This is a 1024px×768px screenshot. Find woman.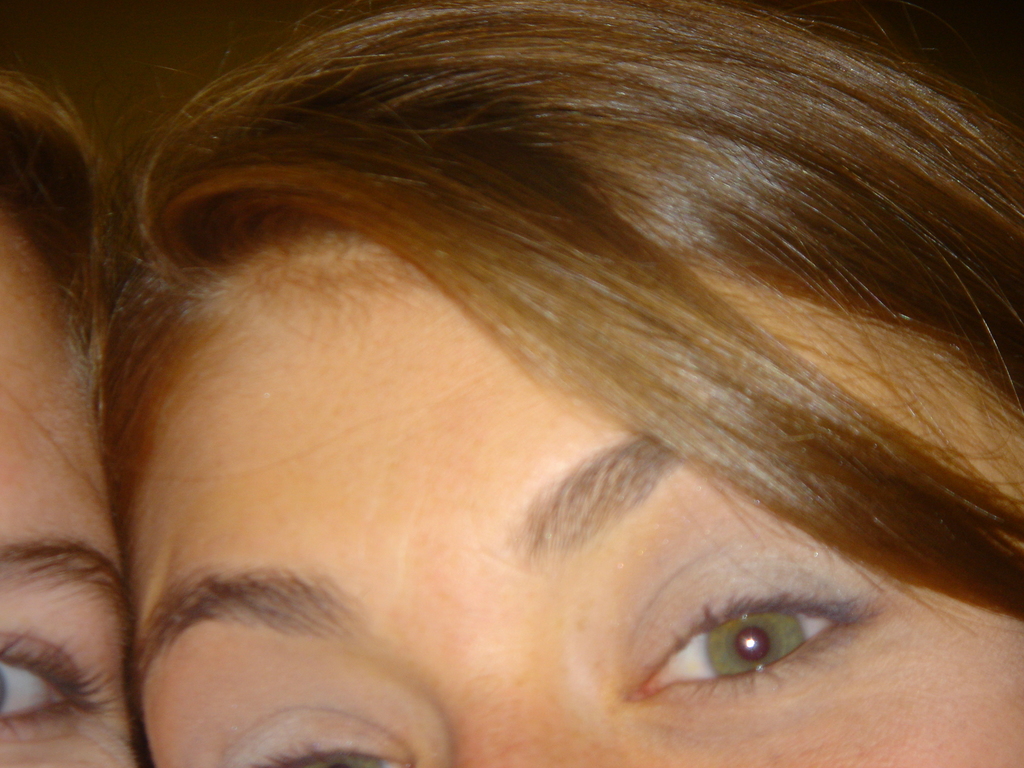
Bounding box: 0/75/152/763.
